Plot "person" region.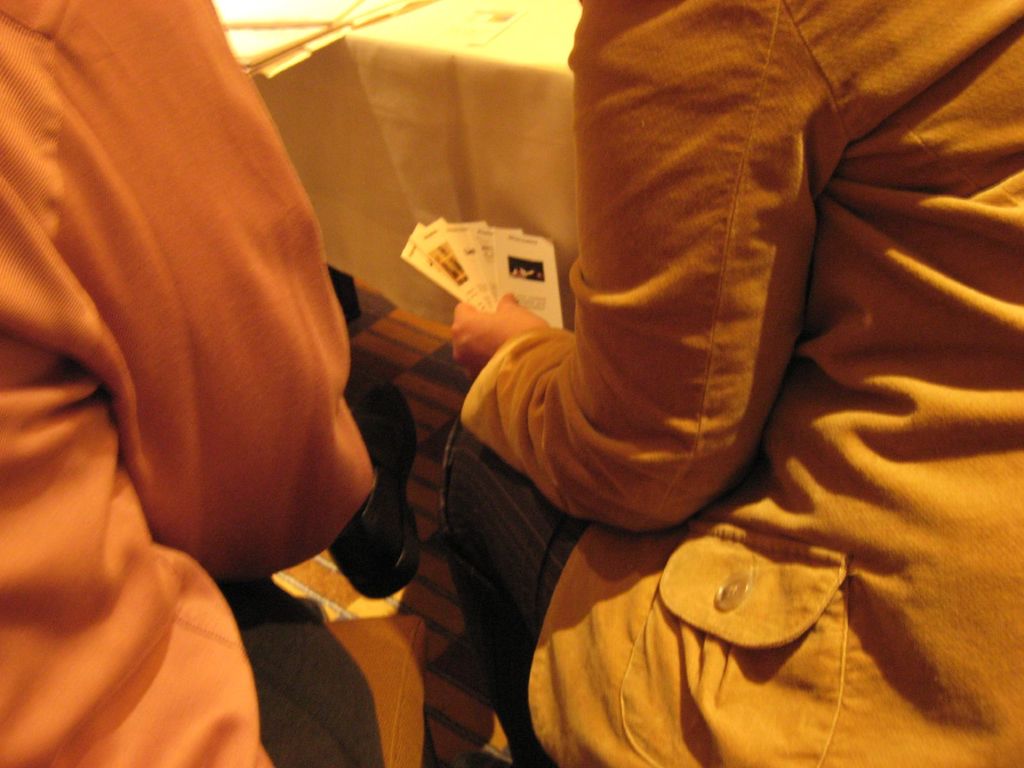
Plotted at <region>2, 0, 428, 766</region>.
